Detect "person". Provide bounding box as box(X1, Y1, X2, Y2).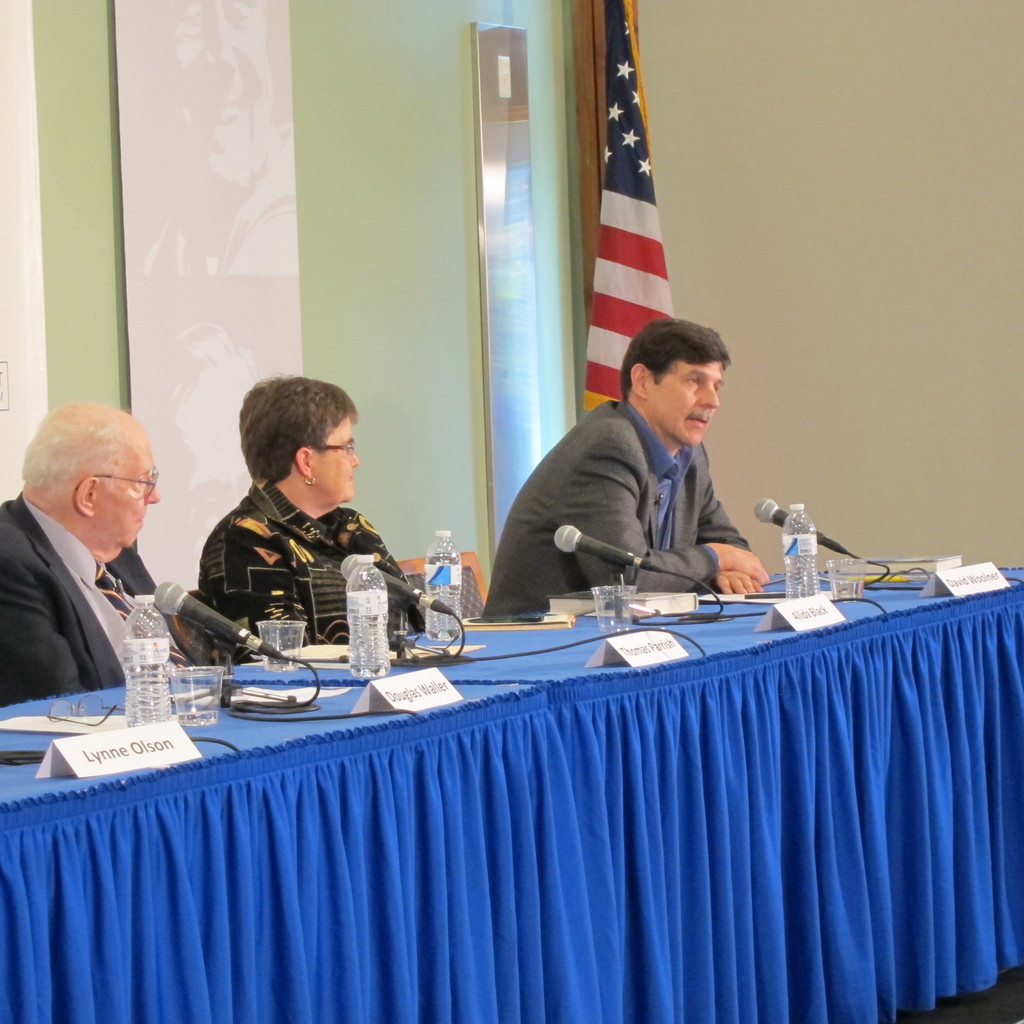
box(476, 318, 768, 619).
